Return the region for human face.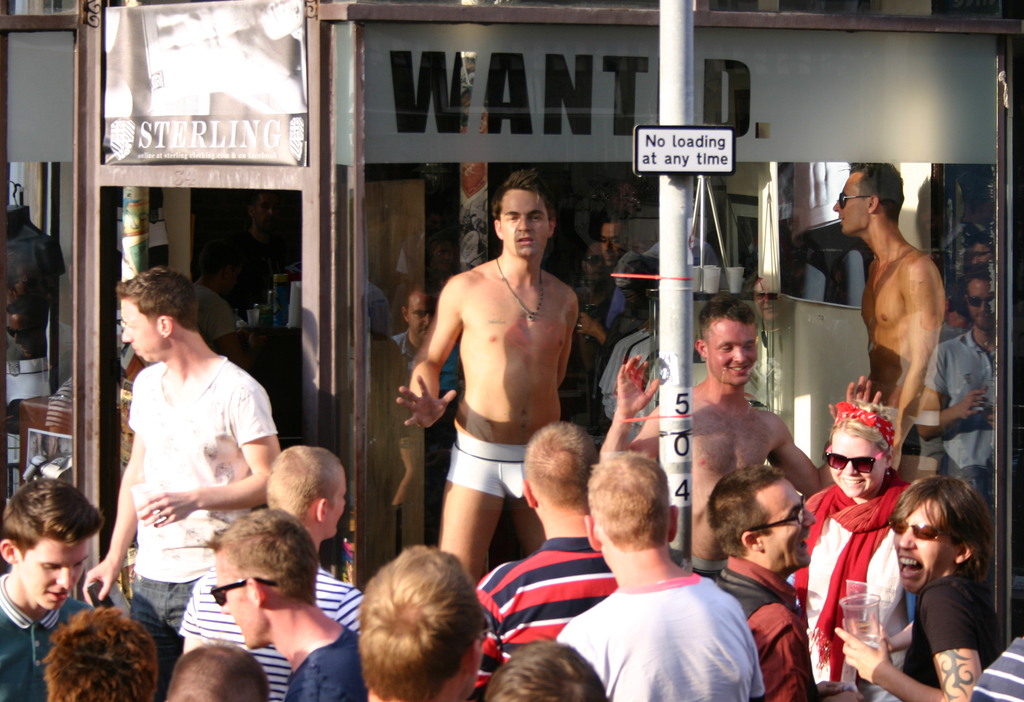
{"x1": 835, "y1": 177, "x2": 871, "y2": 234}.
